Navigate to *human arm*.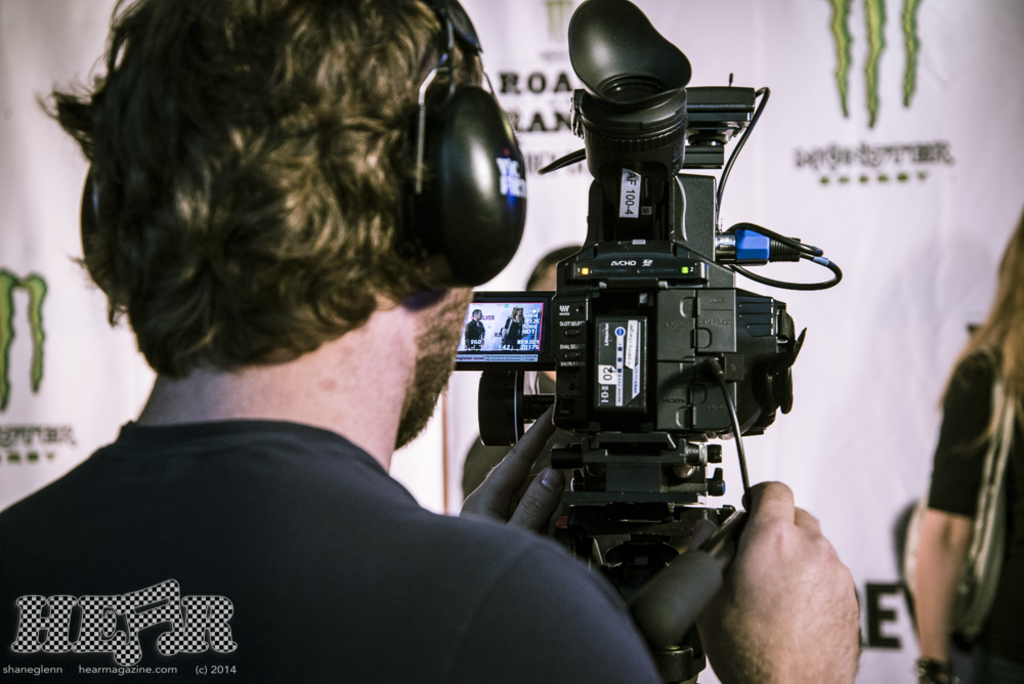
Navigation target: 912 348 998 683.
